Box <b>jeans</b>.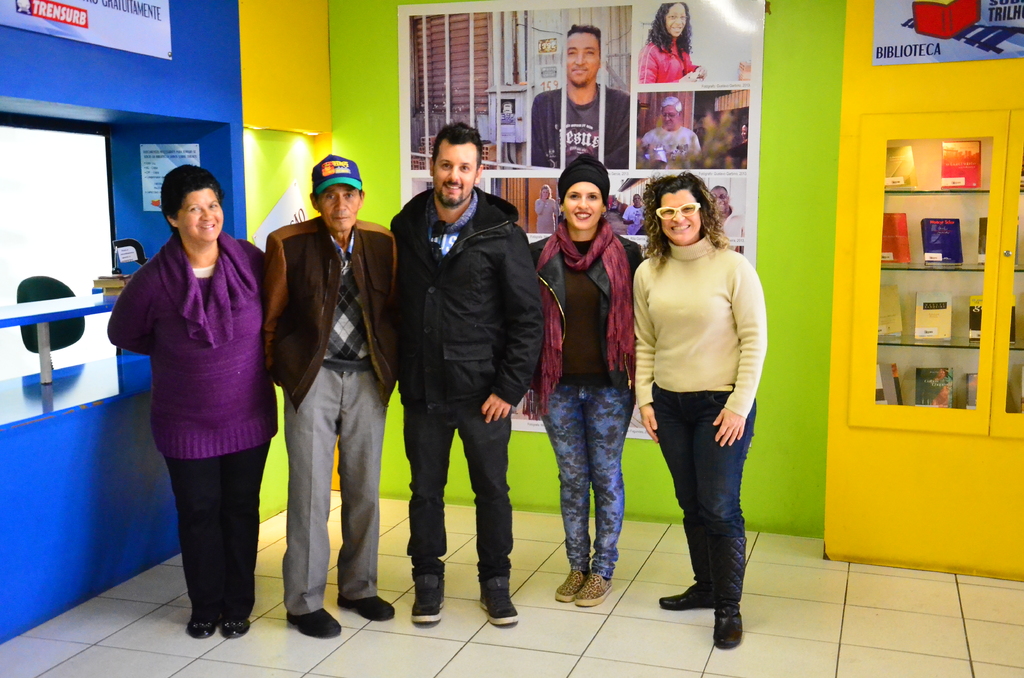
<box>645,382,756,615</box>.
